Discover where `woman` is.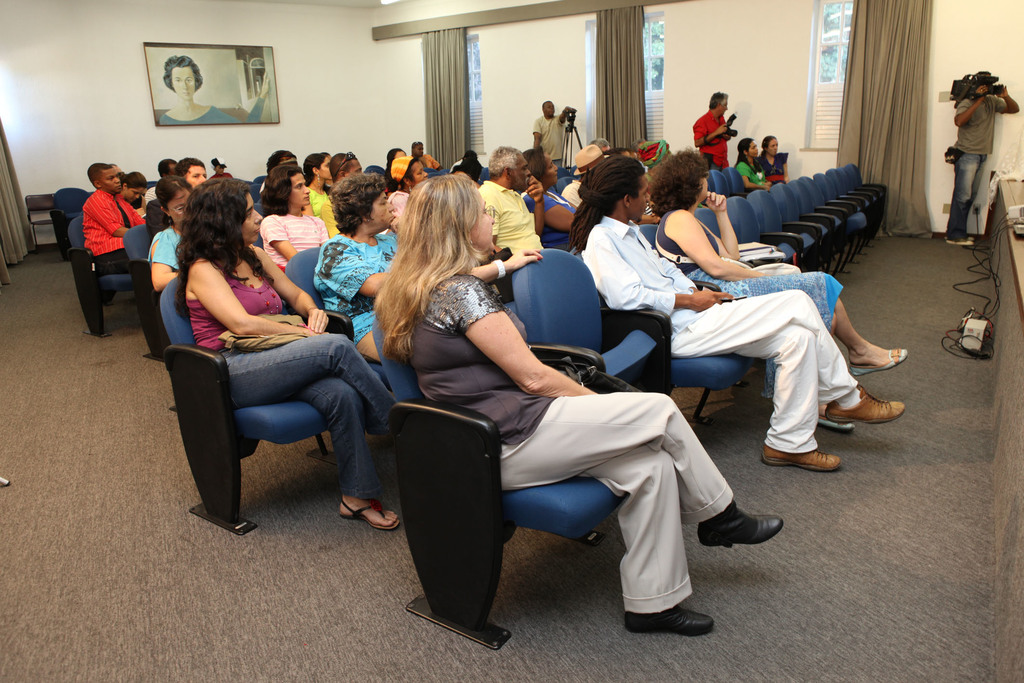
Discovered at <region>305, 154, 329, 216</region>.
